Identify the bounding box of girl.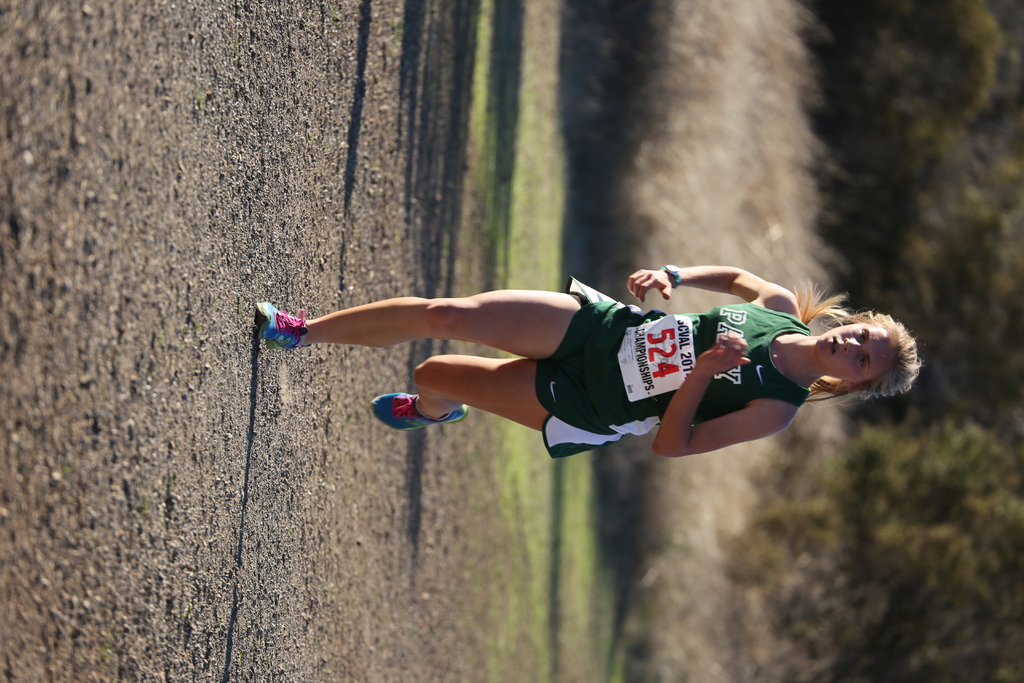
[260, 268, 915, 454].
